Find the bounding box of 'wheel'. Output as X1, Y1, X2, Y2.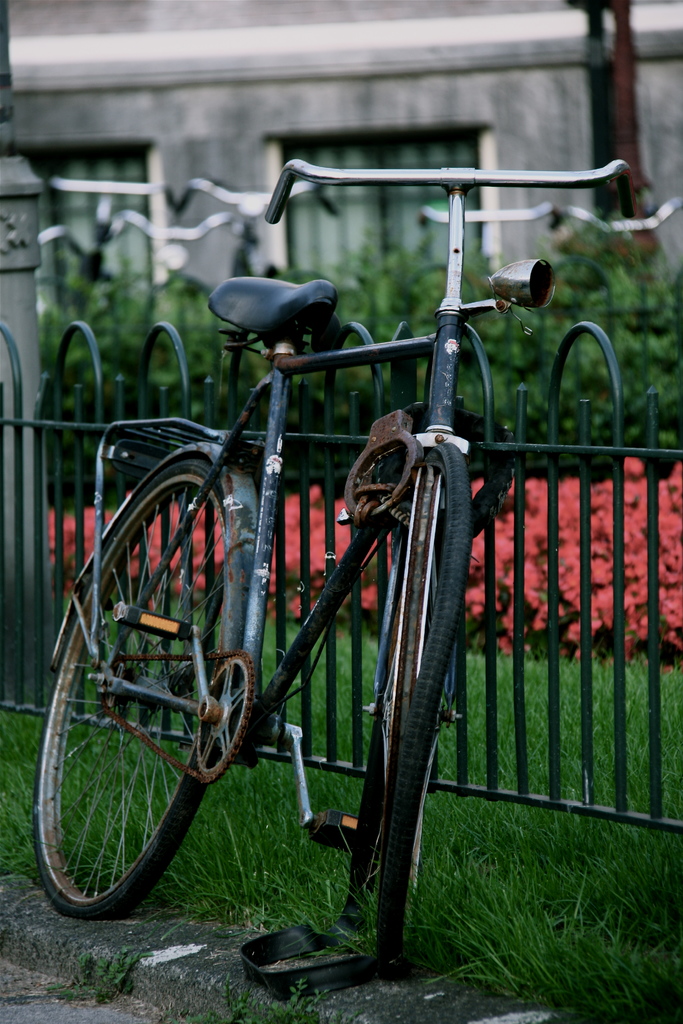
375, 442, 470, 980.
